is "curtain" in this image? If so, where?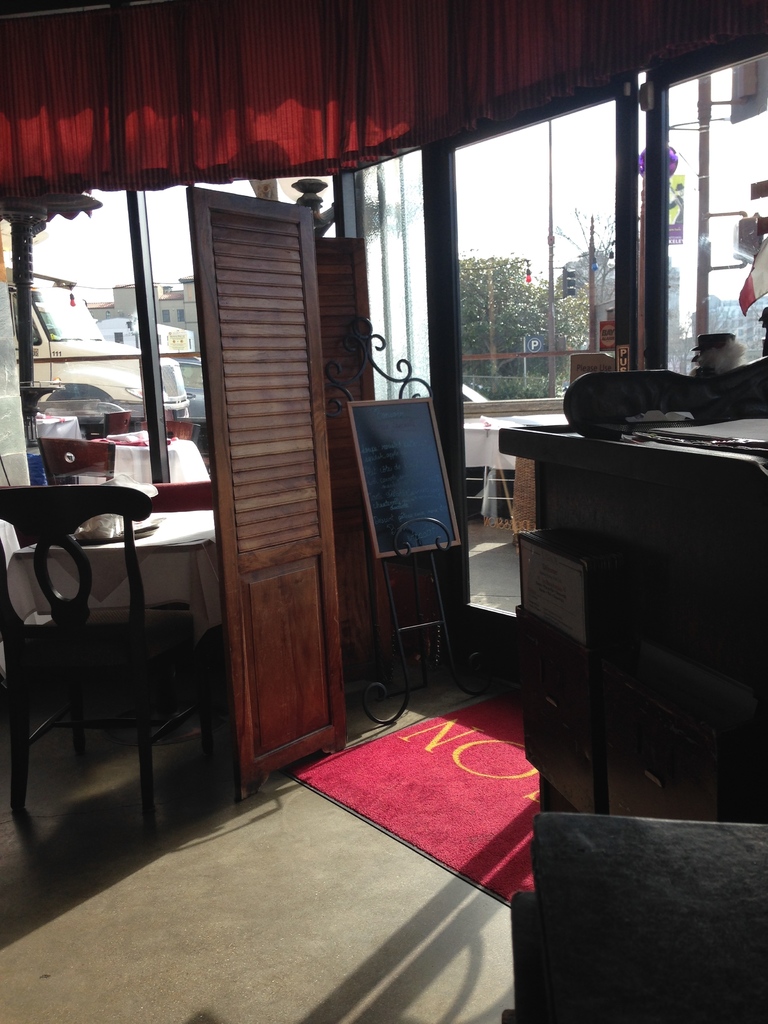
Yes, at {"x1": 0, "y1": 0, "x2": 758, "y2": 168}.
